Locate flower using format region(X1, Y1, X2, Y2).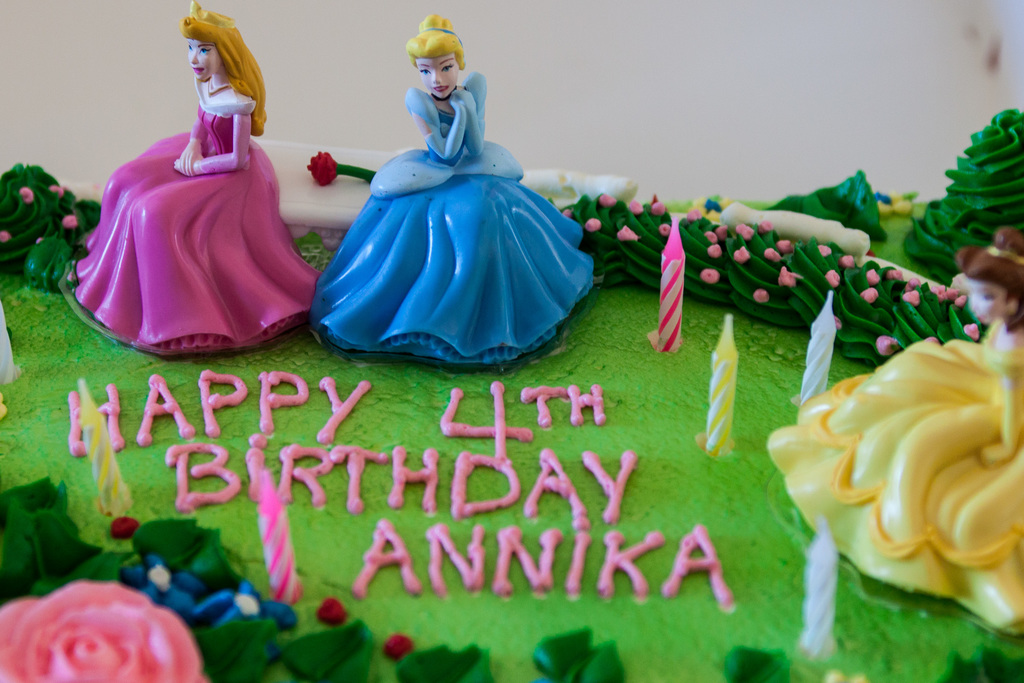
region(701, 230, 717, 242).
